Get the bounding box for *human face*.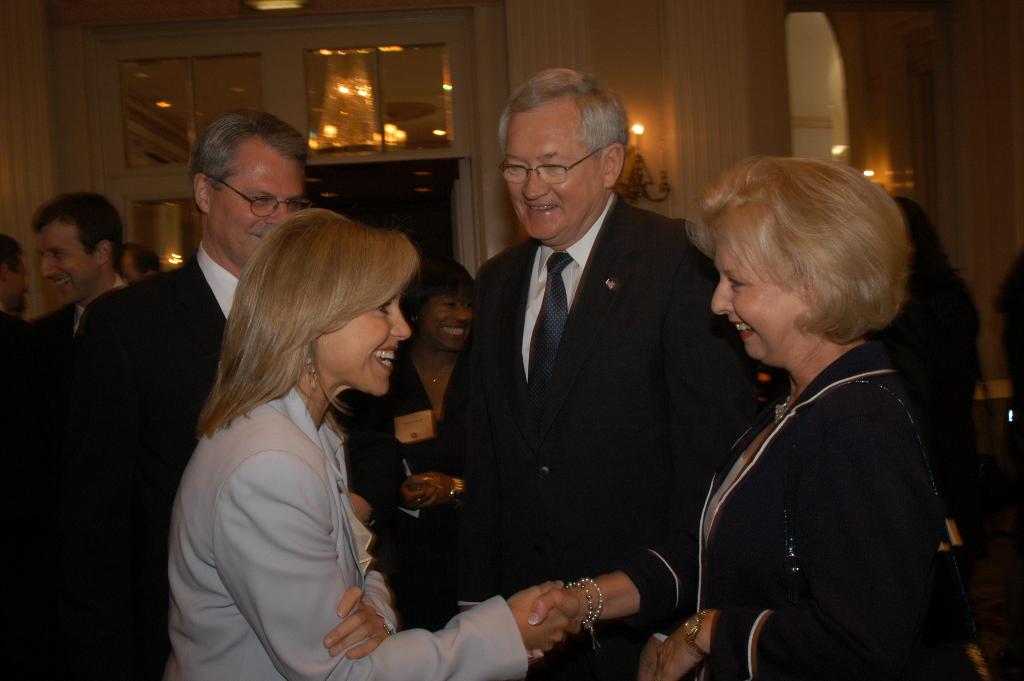
pyautogui.locateOnScreen(8, 264, 22, 313).
